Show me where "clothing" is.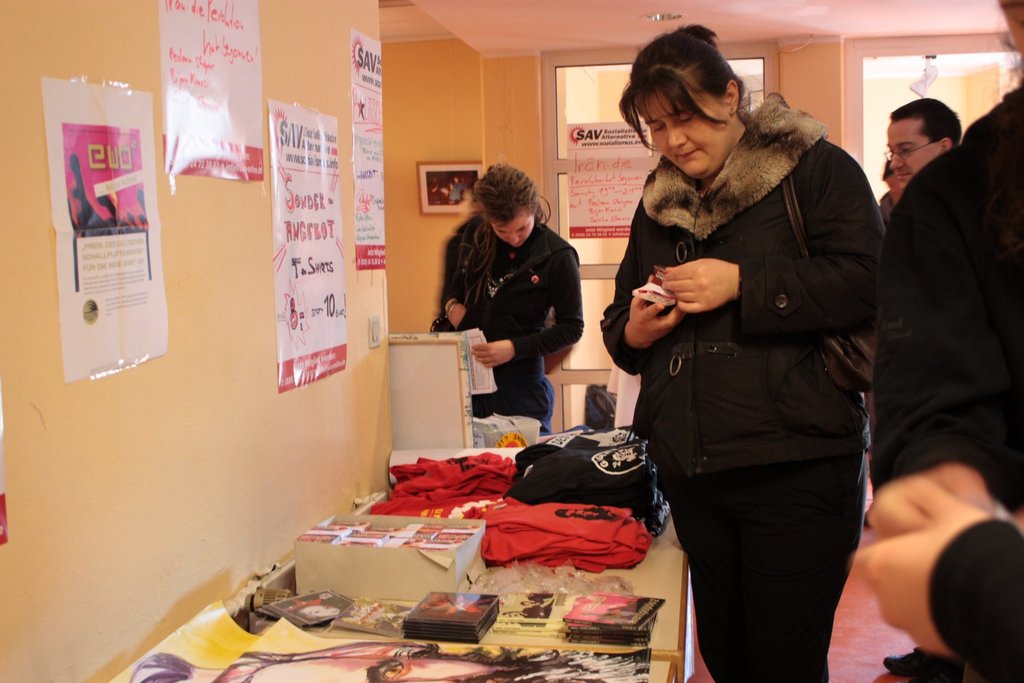
"clothing" is at {"x1": 871, "y1": 84, "x2": 1023, "y2": 682}.
